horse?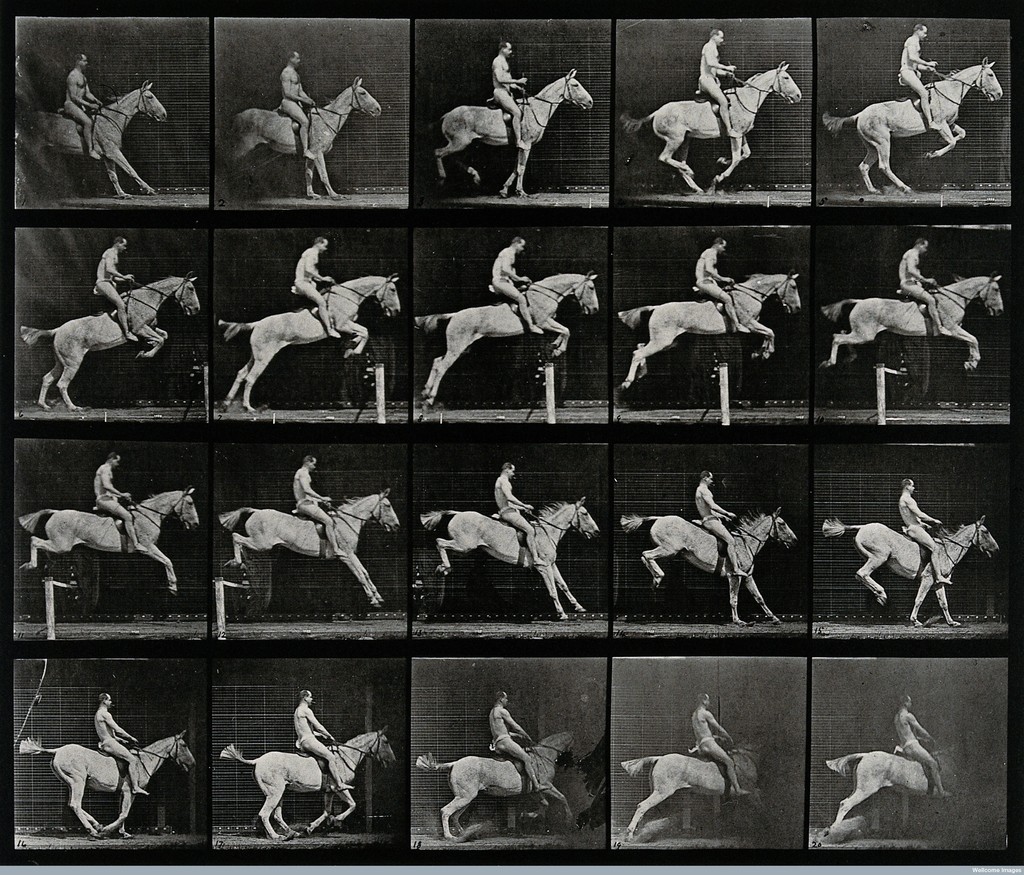
x1=220, y1=273, x2=403, y2=416
